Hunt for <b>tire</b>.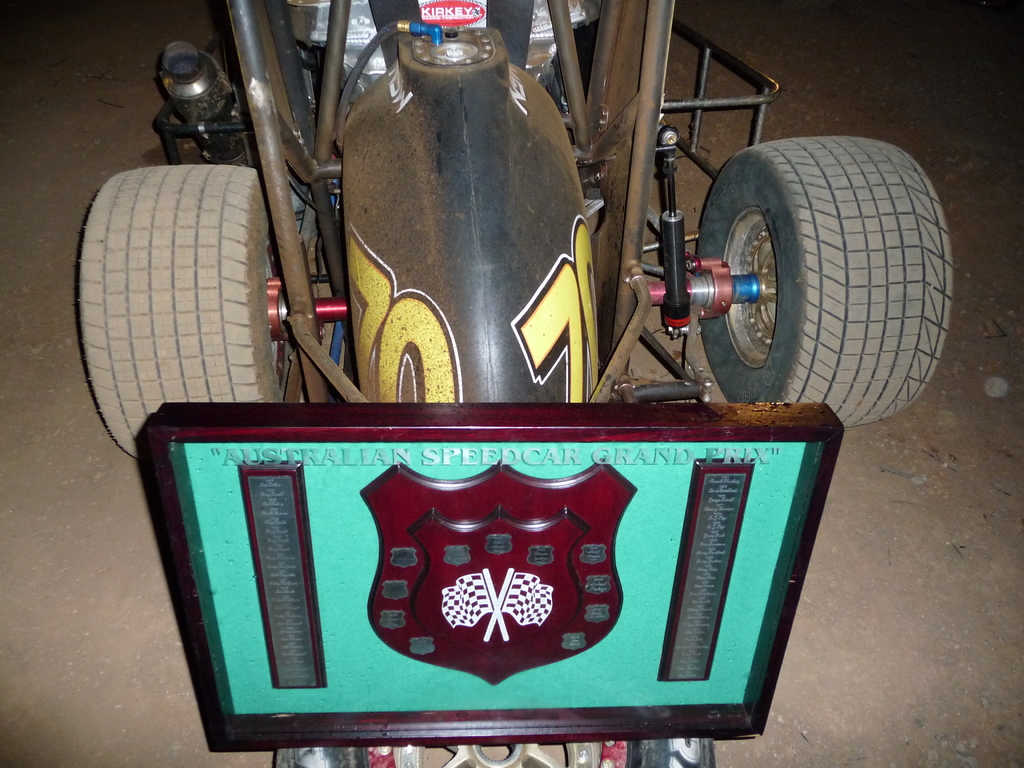
Hunted down at (74, 164, 353, 463).
